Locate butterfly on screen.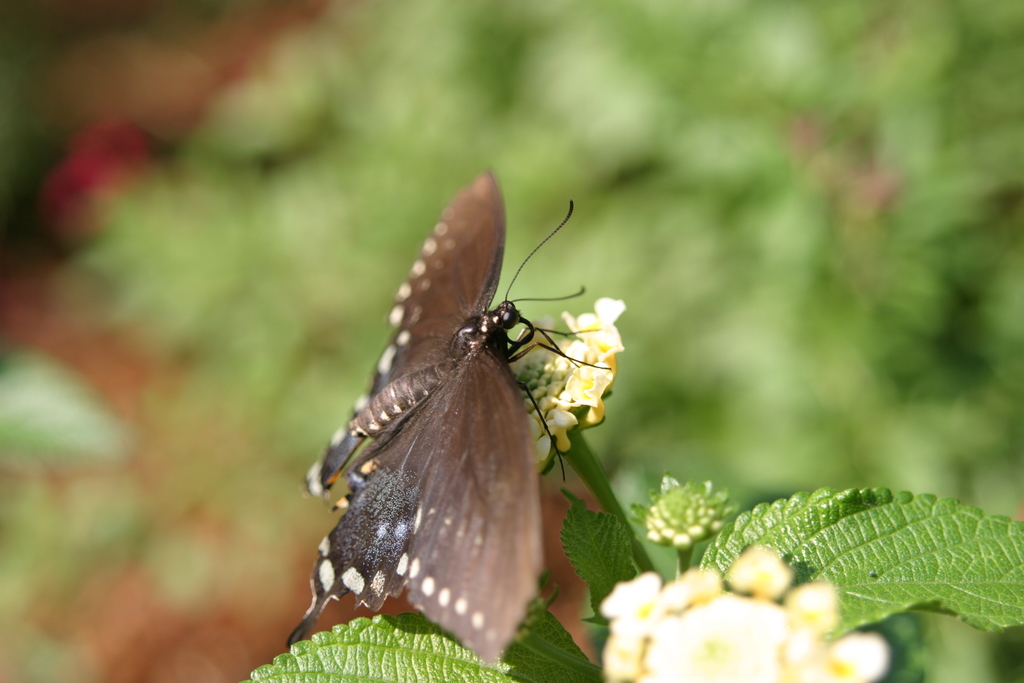
On screen at bbox(294, 166, 612, 644).
